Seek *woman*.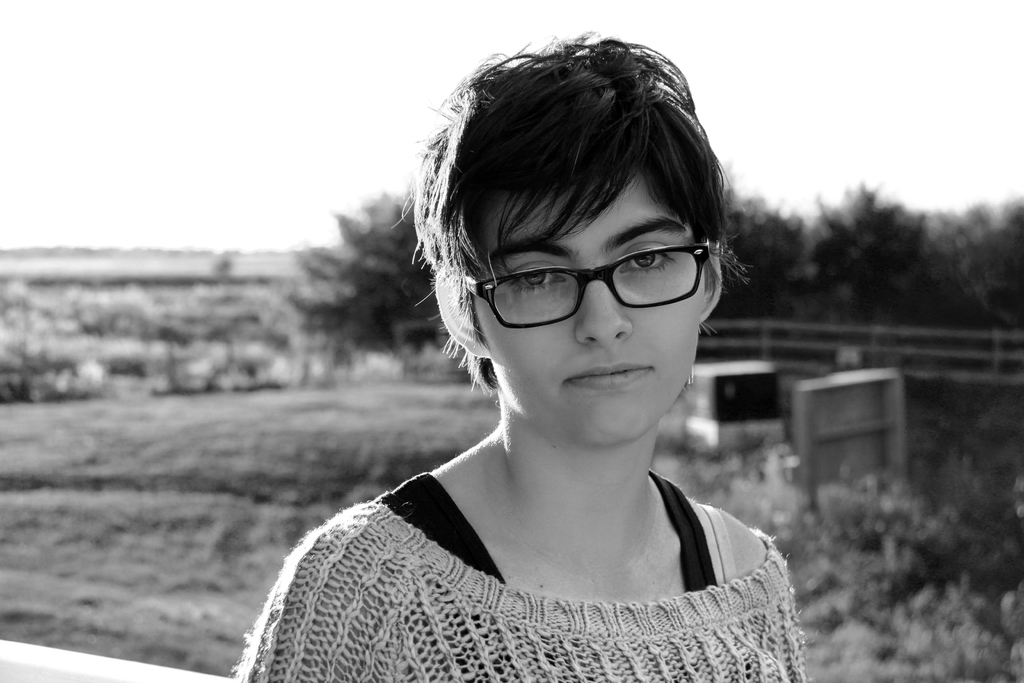
(x1=231, y1=25, x2=808, y2=682).
